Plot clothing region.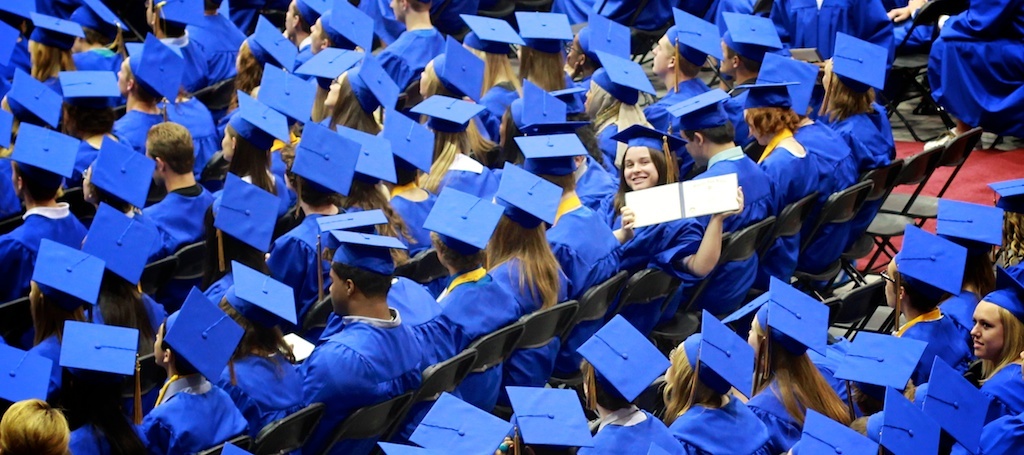
Plotted at (left=982, top=355, right=1023, bottom=424).
